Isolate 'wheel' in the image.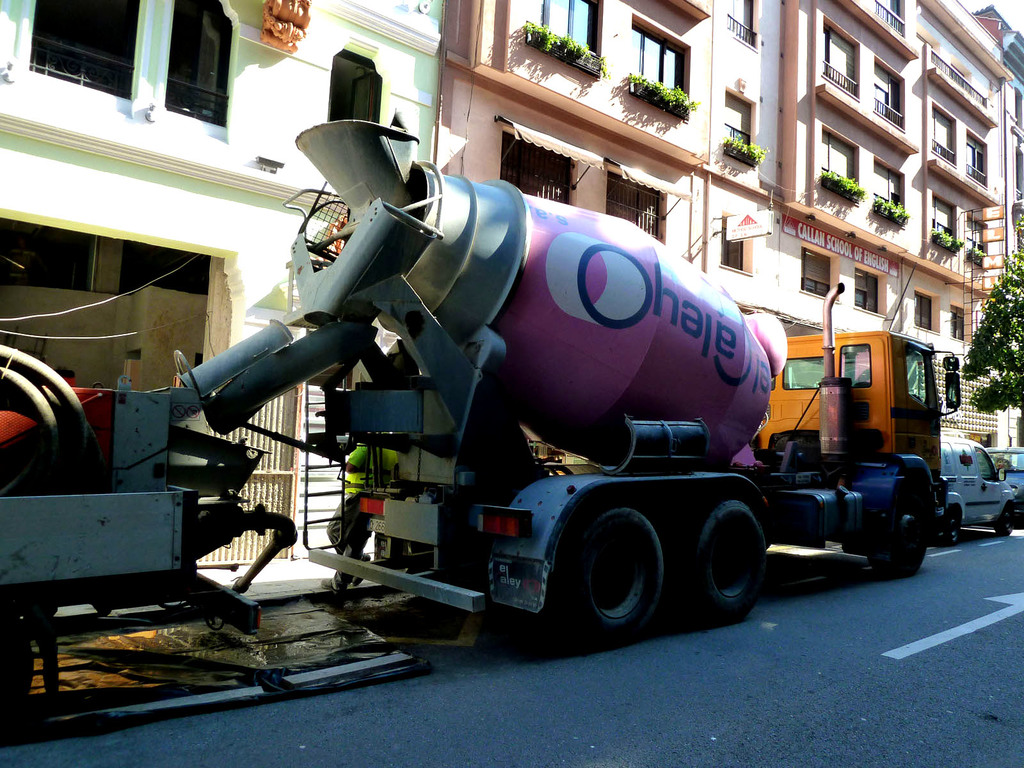
Isolated region: [0, 620, 36, 735].
